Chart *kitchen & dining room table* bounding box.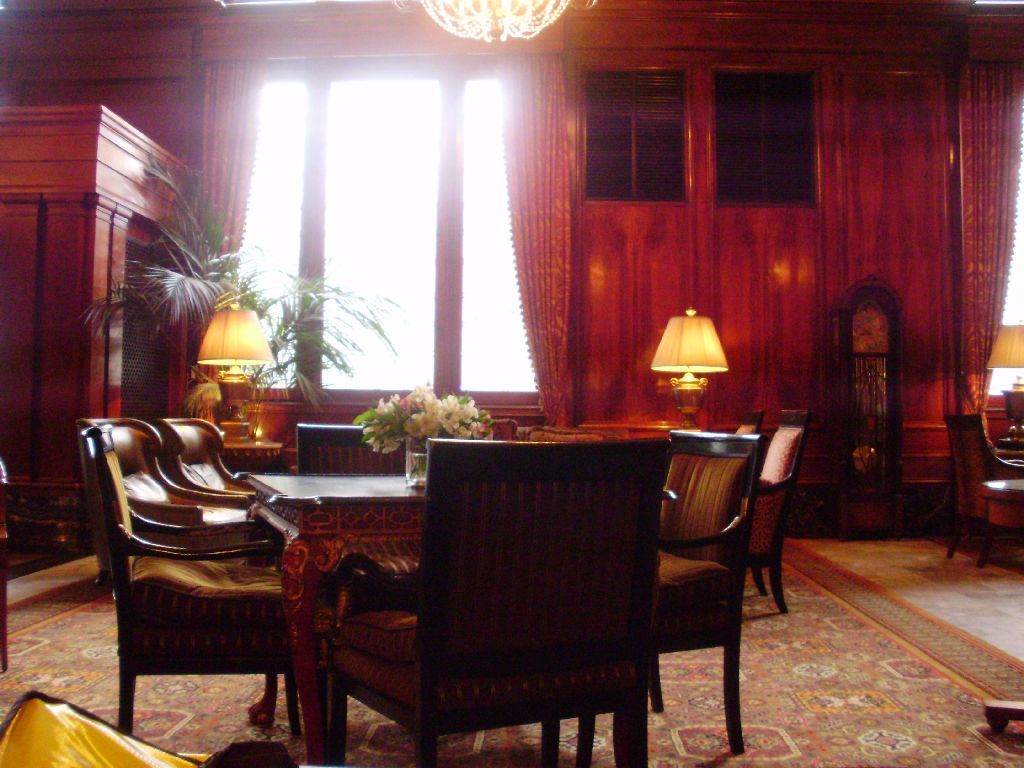
Charted: crop(243, 468, 677, 767).
